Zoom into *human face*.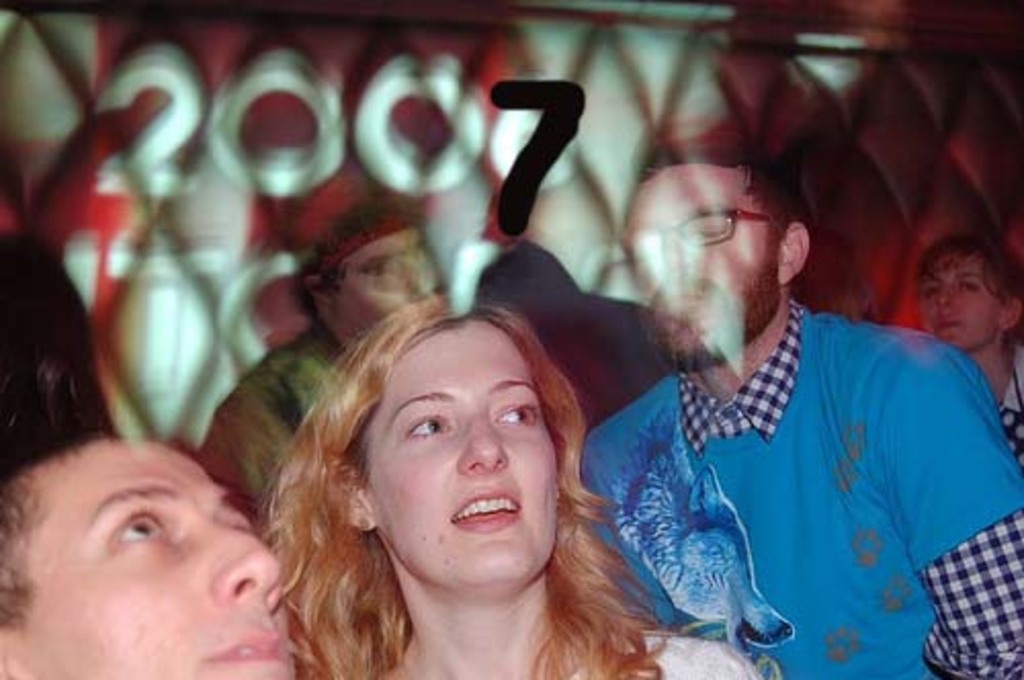
Zoom target: bbox(360, 334, 559, 592).
